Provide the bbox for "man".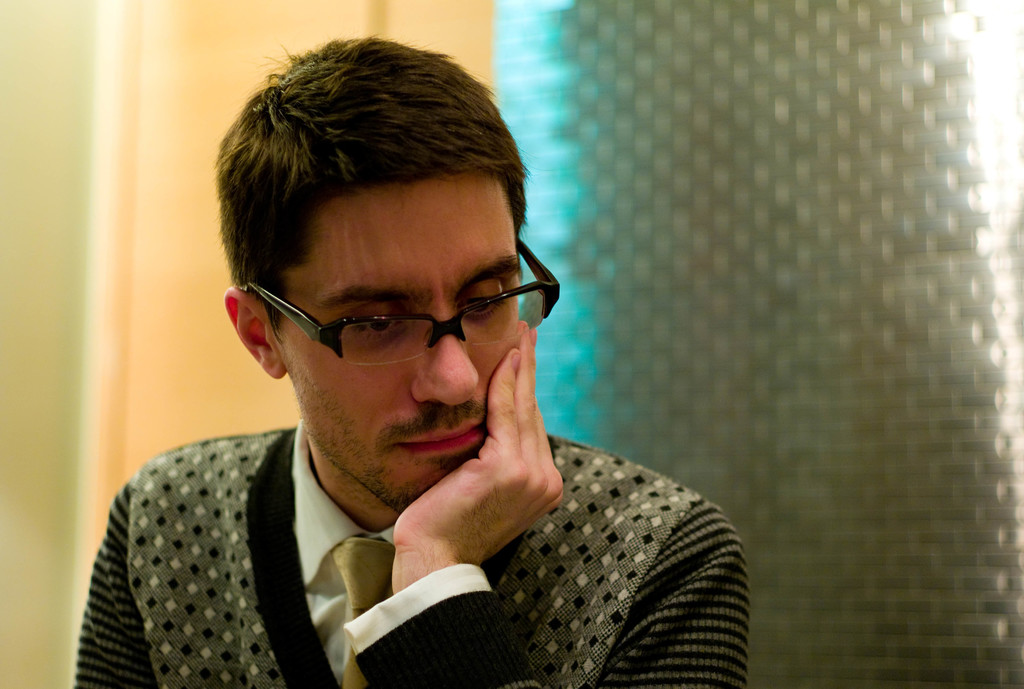
pyautogui.locateOnScreen(68, 36, 755, 688).
